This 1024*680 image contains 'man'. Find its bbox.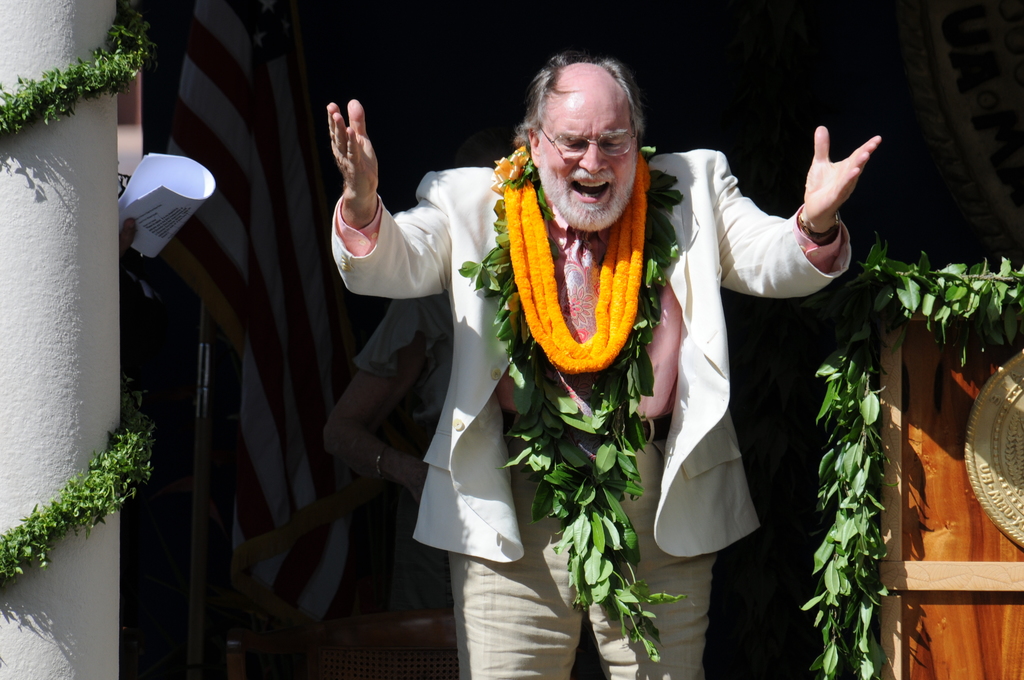
295,82,854,652.
